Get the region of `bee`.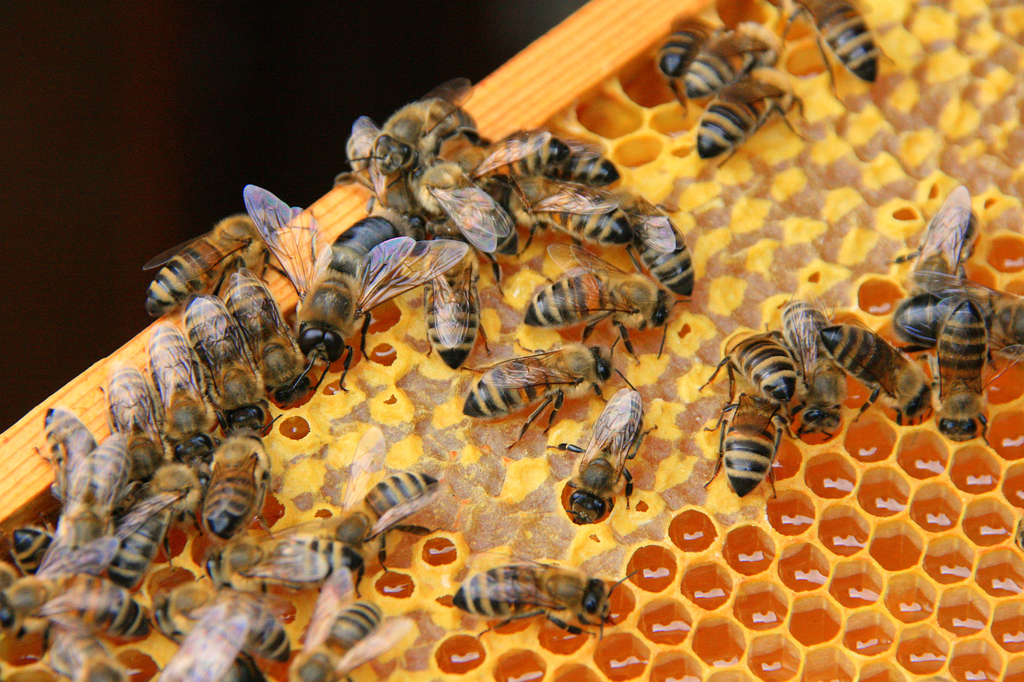
232,518,377,612.
